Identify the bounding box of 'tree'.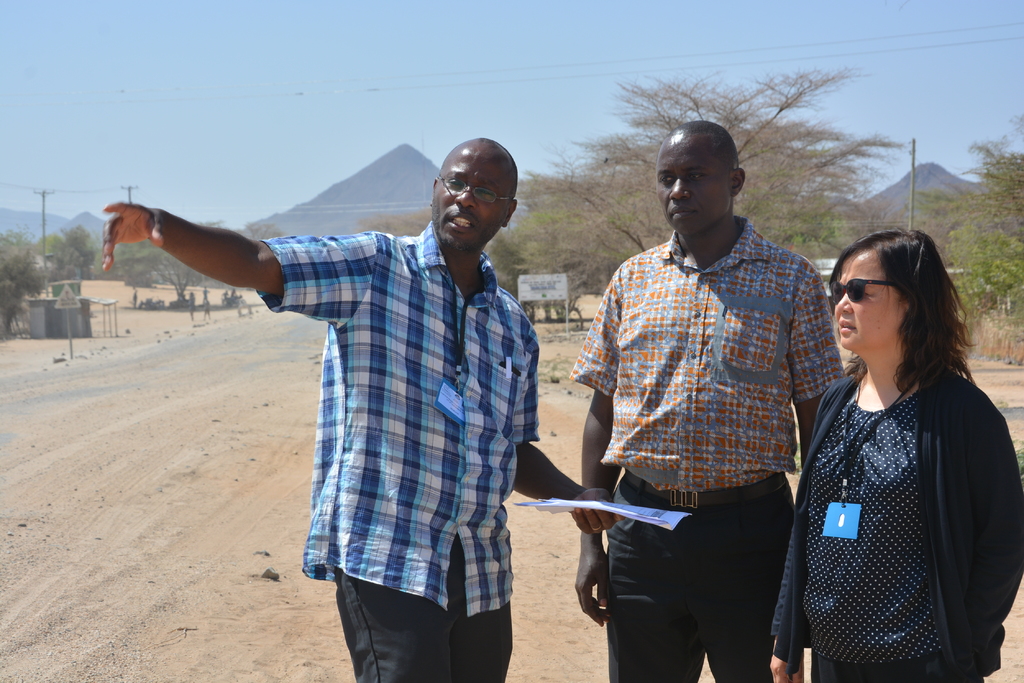
359:210:436:236.
